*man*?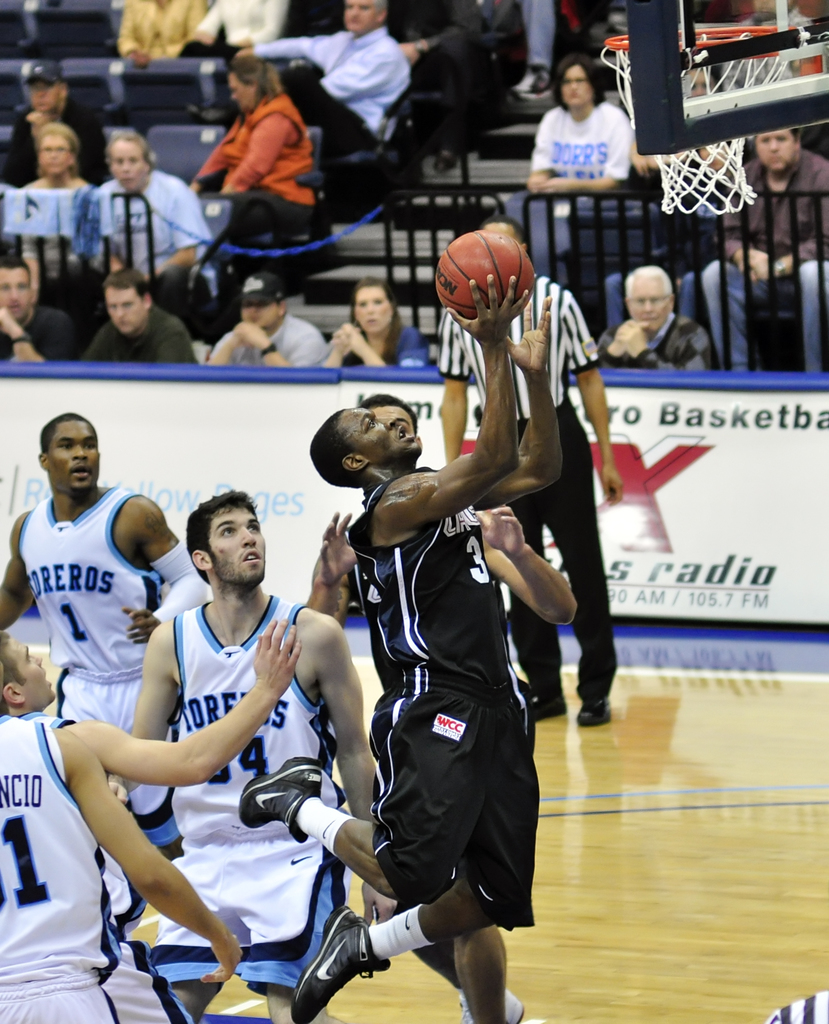
[698,127,828,378]
